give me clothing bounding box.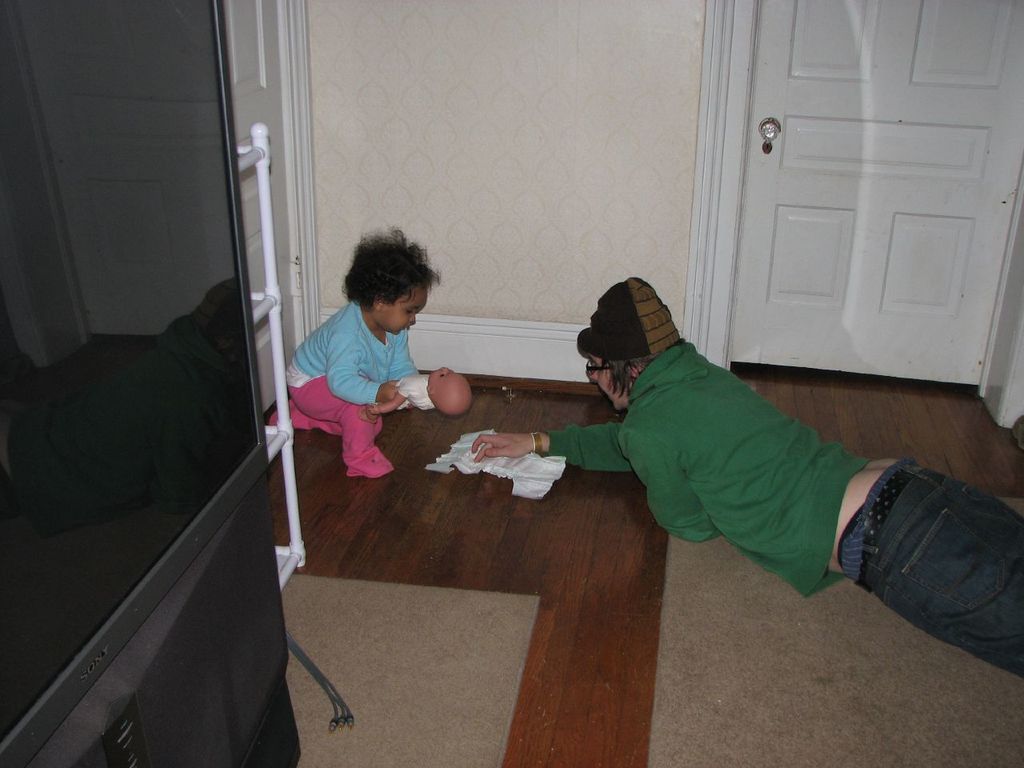
box(546, 338, 1023, 682).
